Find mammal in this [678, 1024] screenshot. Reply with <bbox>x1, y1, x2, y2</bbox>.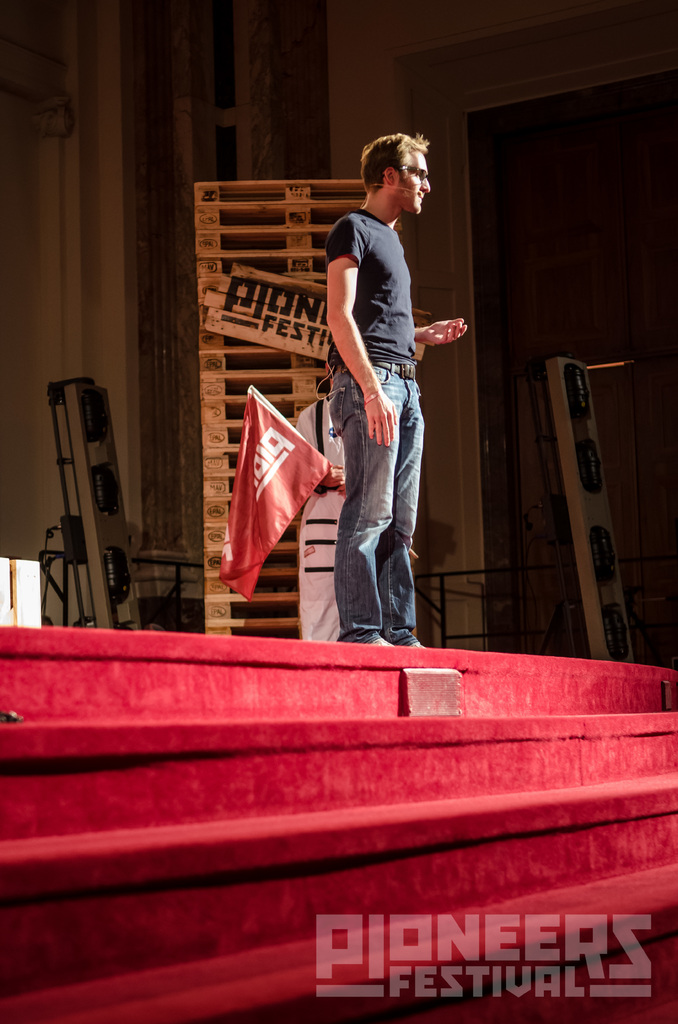
<bbox>330, 131, 472, 652</bbox>.
